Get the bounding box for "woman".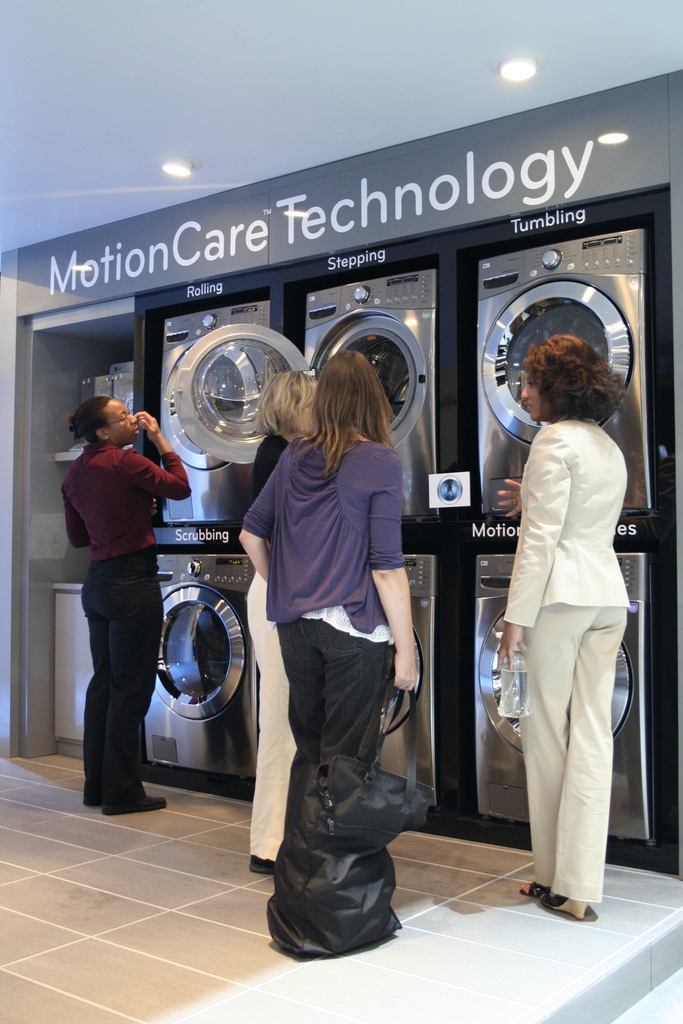
locate(235, 302, 432, 967).
